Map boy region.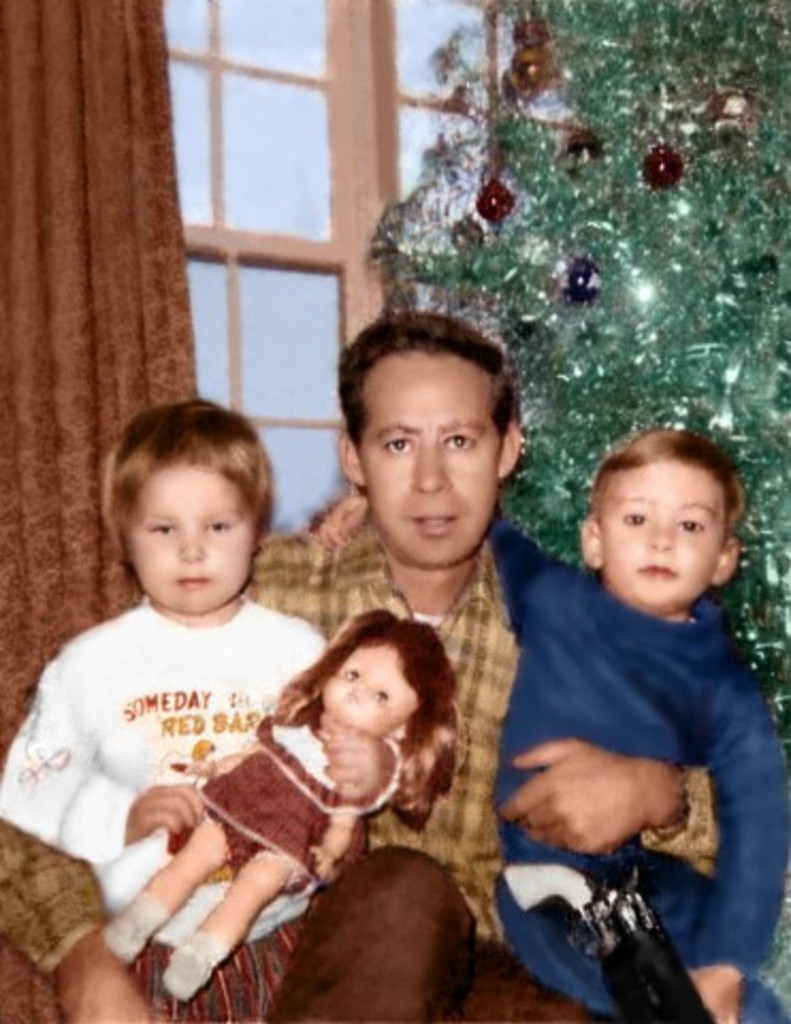
Mapped to box=[0, 397, 382, 1022].
